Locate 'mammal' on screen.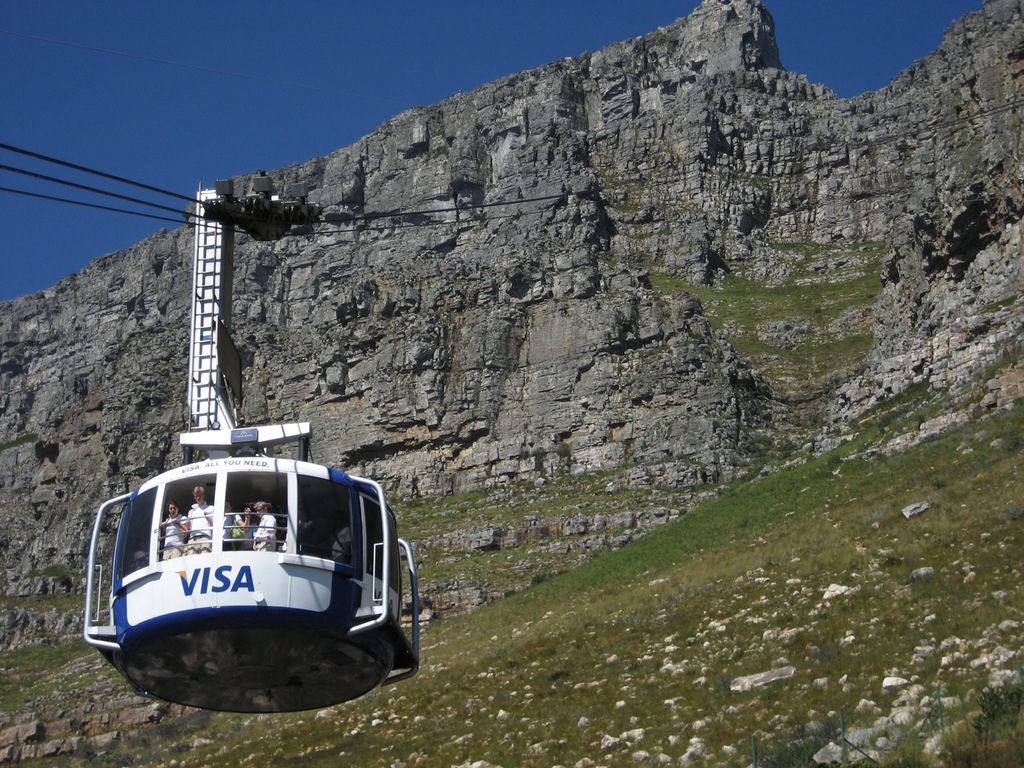
On screen at select_region(332, 515, 352, 561).
